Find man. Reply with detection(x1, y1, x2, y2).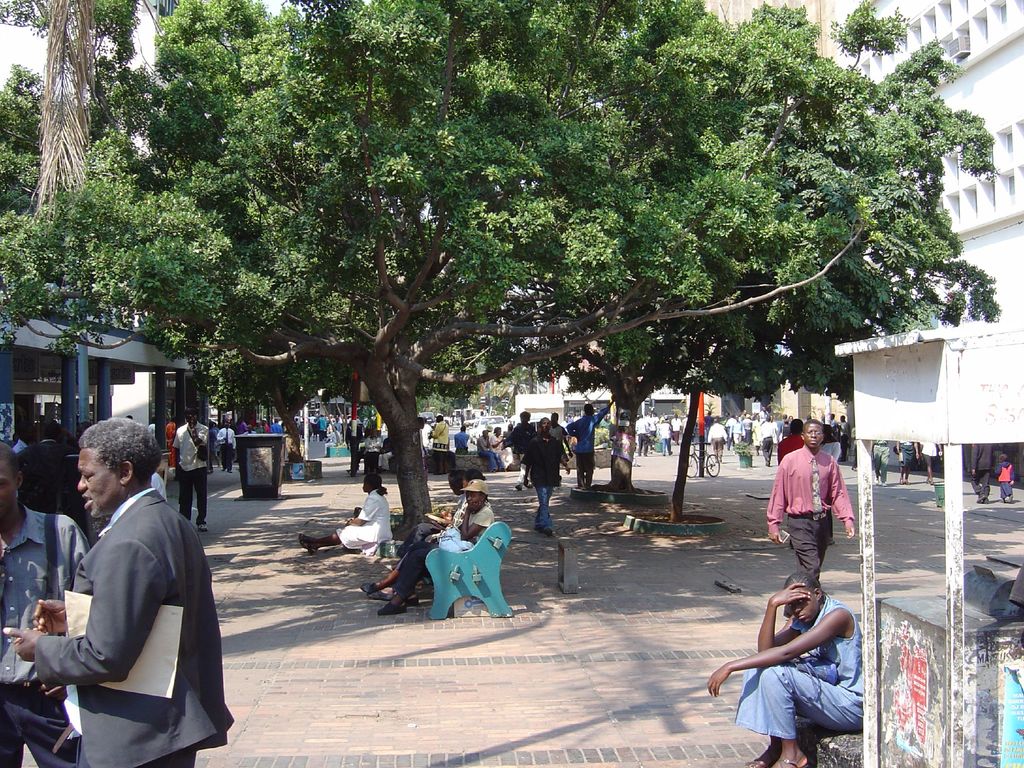
detection(0, 442, 89, 767).
